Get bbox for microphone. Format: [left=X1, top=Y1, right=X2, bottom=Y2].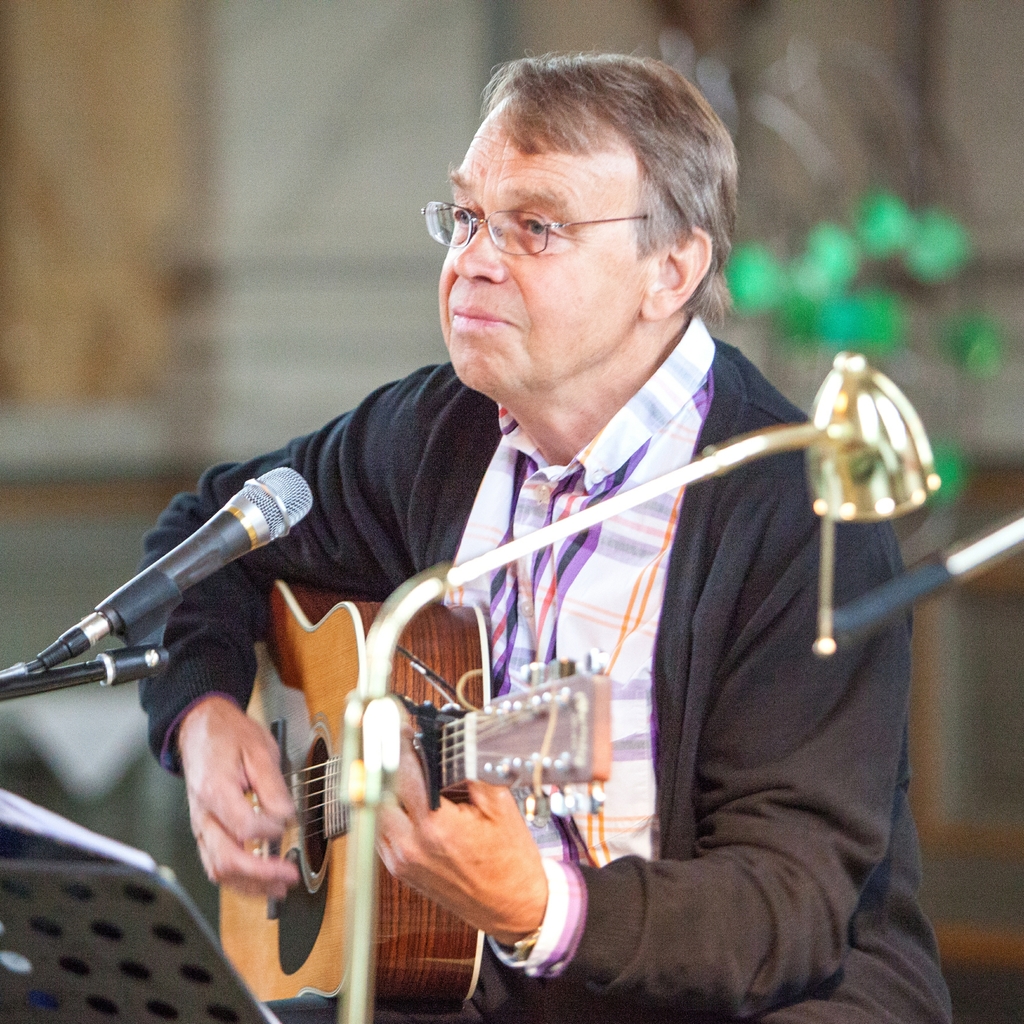
[left=93, top=463, right=316, bottom=637].
